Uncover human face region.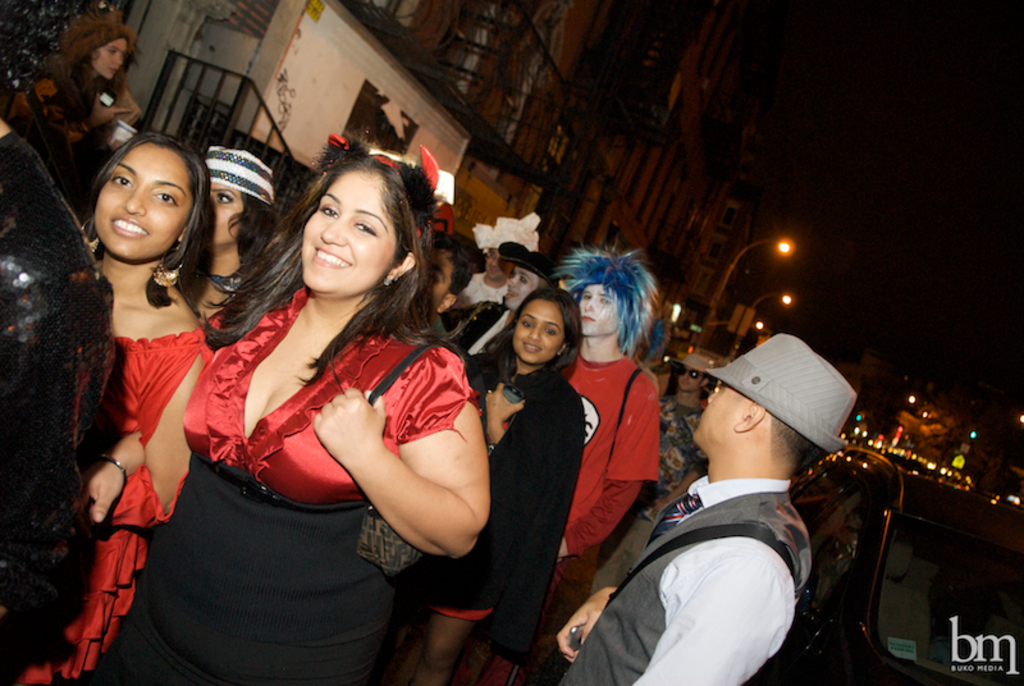
Uncovered: bbox(675, 369, 699, 394).
